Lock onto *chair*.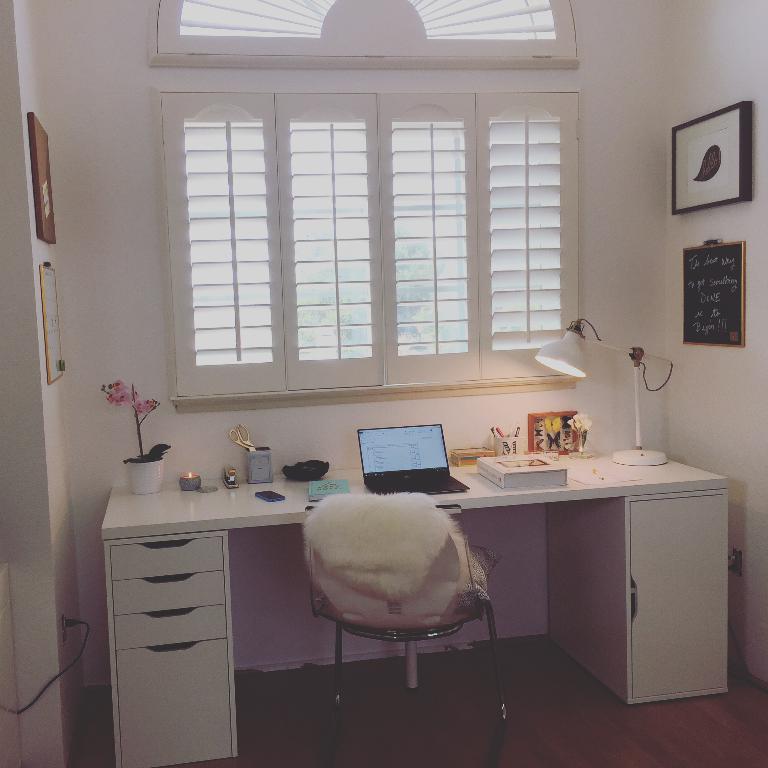
Locked: (x1=274, y1=454, x2=522, y2=723).
